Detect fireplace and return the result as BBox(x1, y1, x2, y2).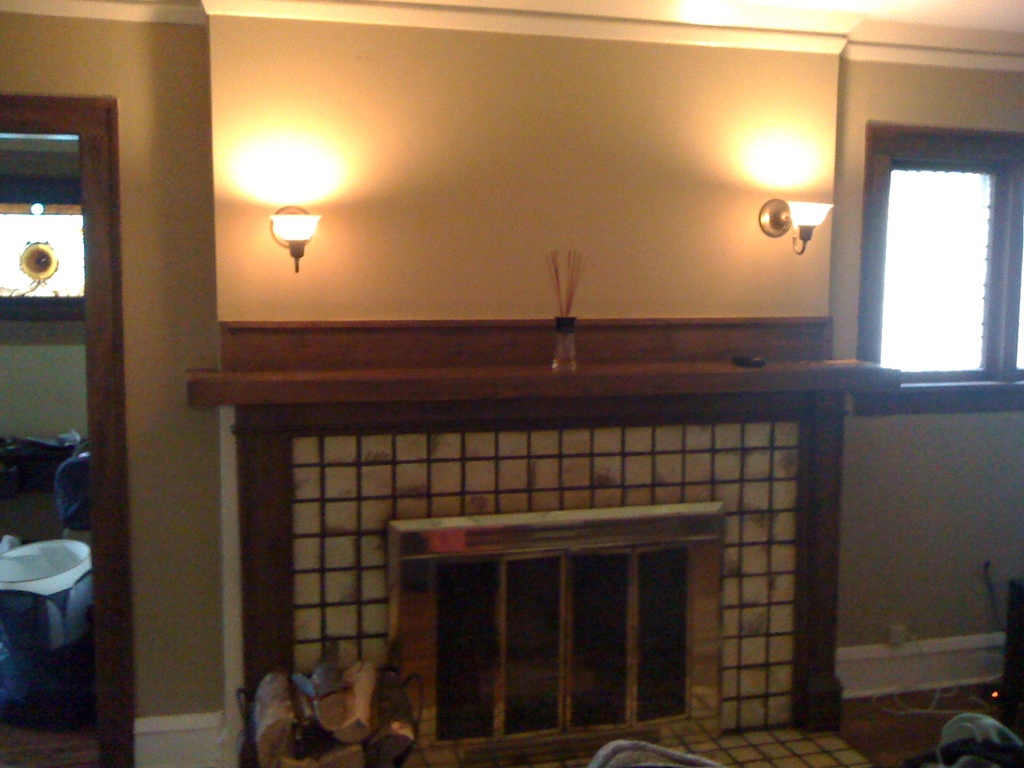
BBox(387, 515, 732, 762).
